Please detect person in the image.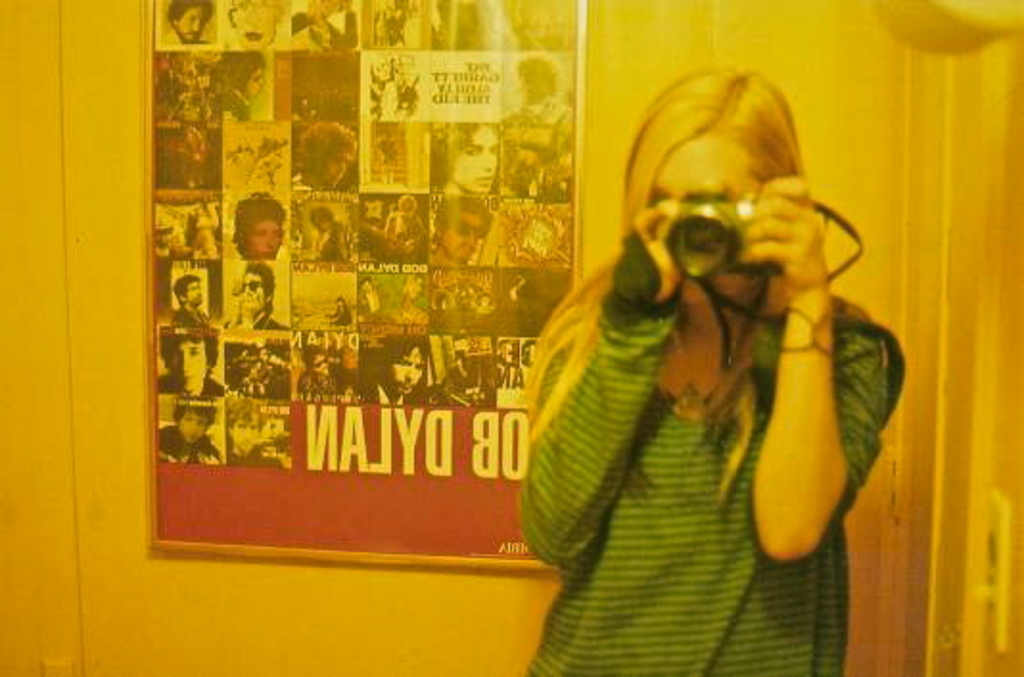
select_region(157, 401, 221, 468).
